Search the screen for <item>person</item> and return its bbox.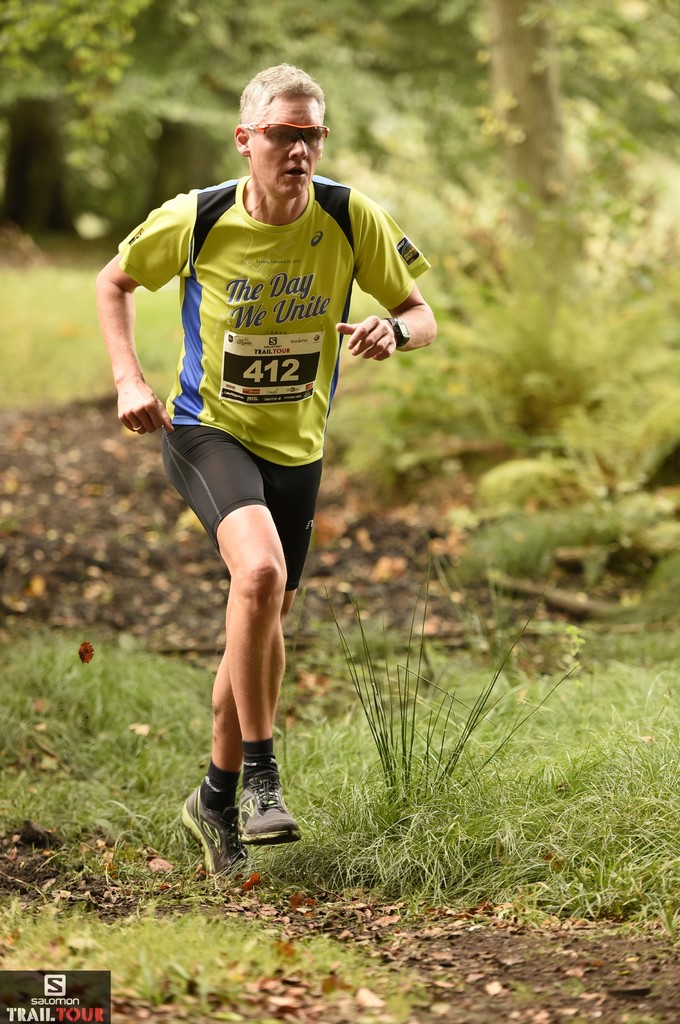
Found: l=93, t=57, r=438, b=867.
